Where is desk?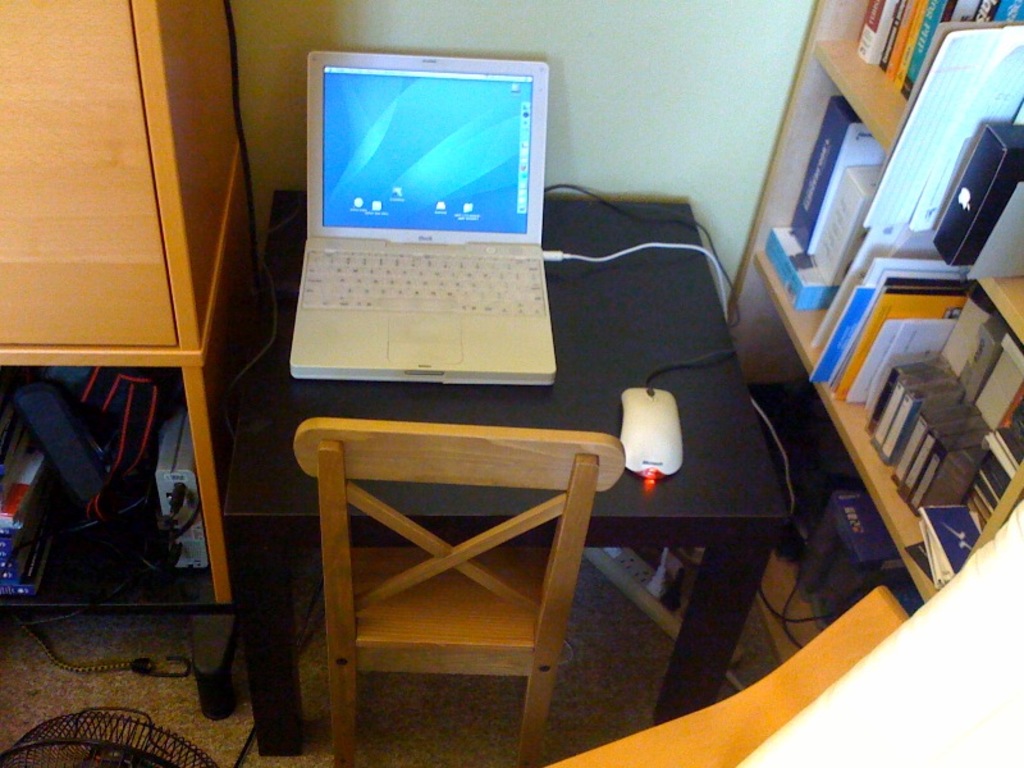
pyautogui.locateOnScreen(224, 202, 787, 755).
